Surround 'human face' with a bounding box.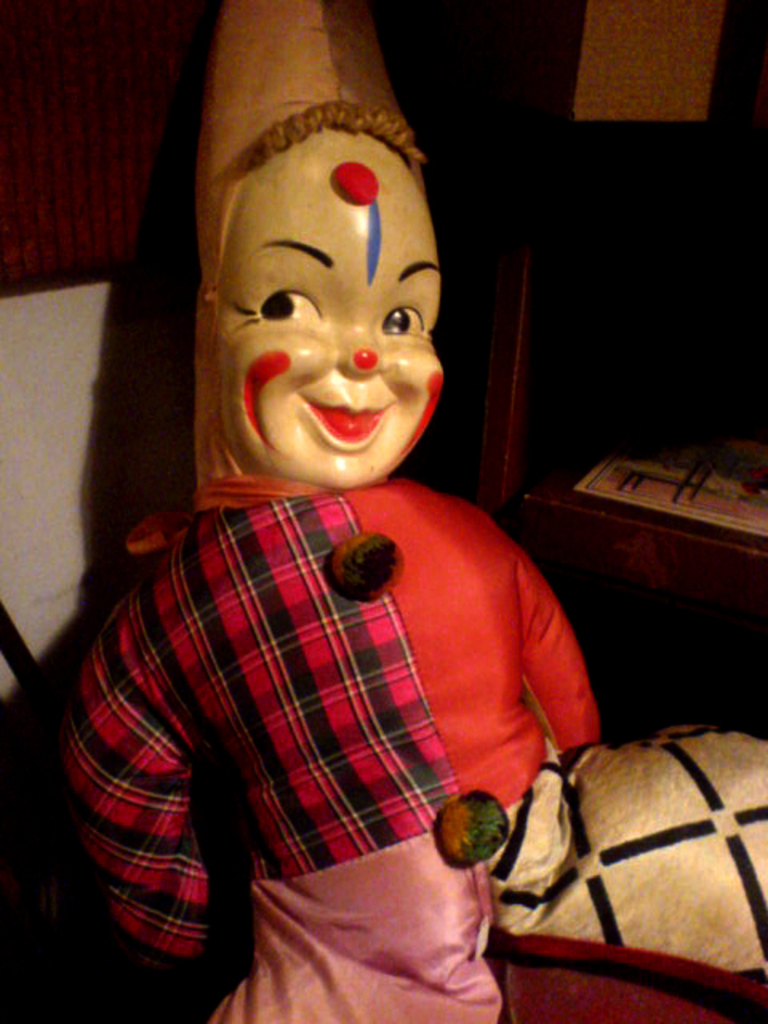
x1=218 y1=130 x2=442 y2=496.
